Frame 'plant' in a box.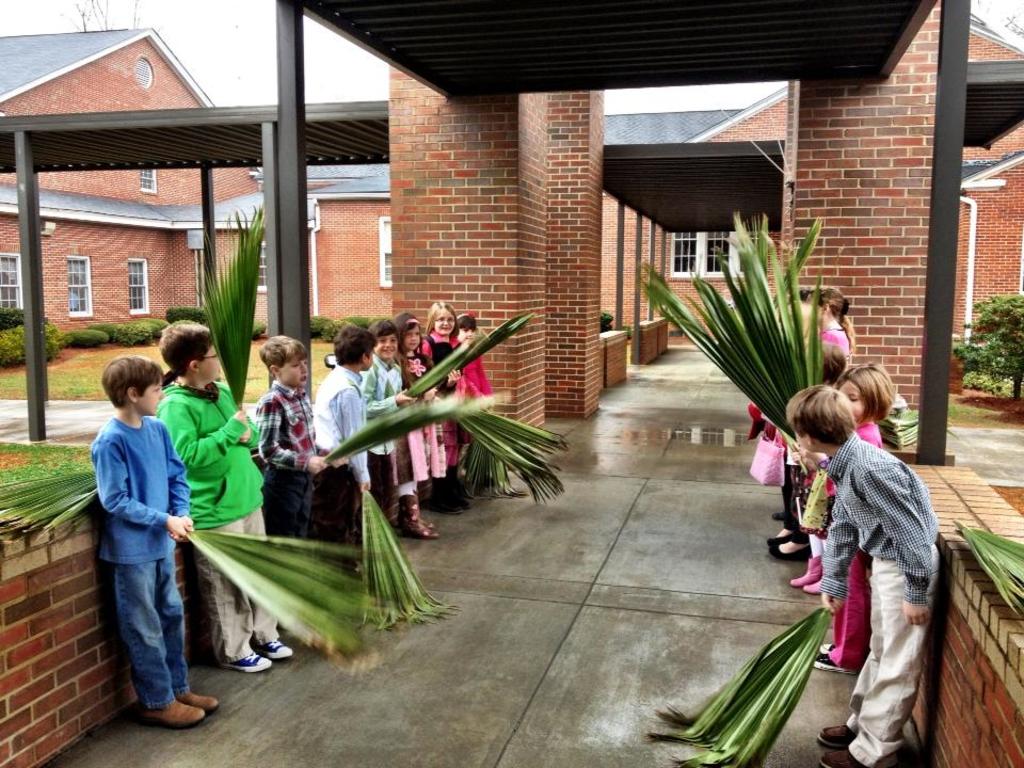
detection(61, 327, 111, 348).
